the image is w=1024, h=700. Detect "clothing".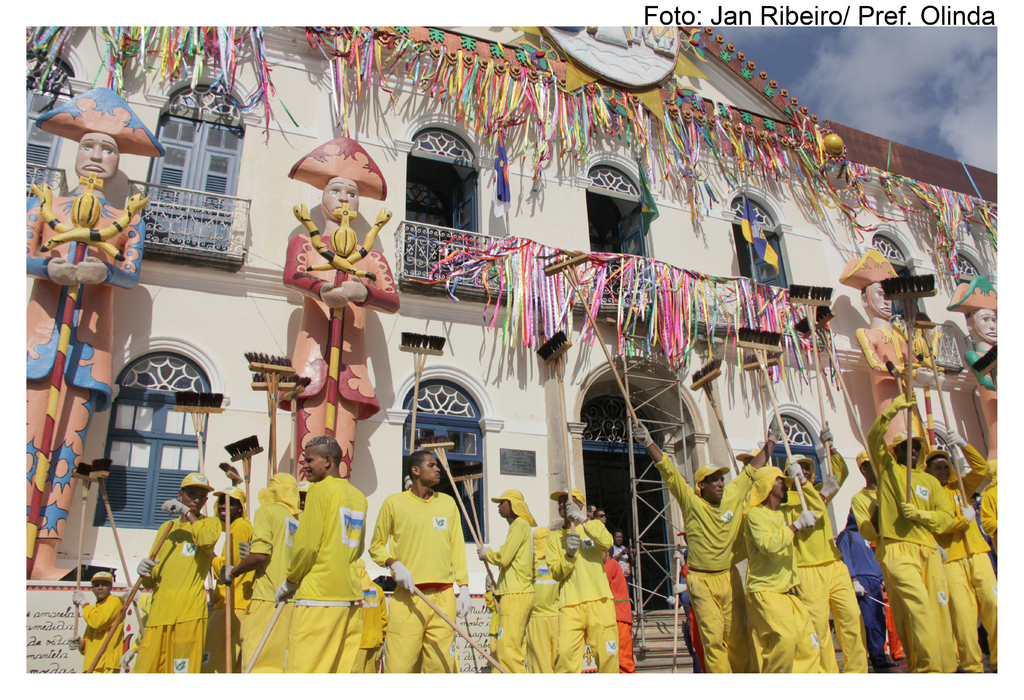
Detection: [280, 224, 415, 481].
